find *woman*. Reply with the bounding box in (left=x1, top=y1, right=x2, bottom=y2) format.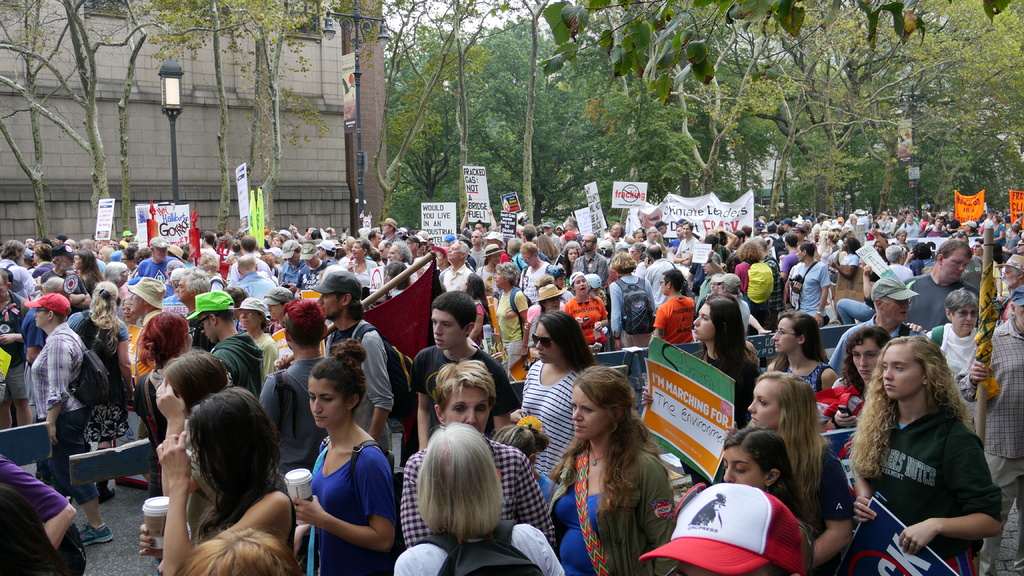
(left=340, top=235, right=351, bottom=265).
